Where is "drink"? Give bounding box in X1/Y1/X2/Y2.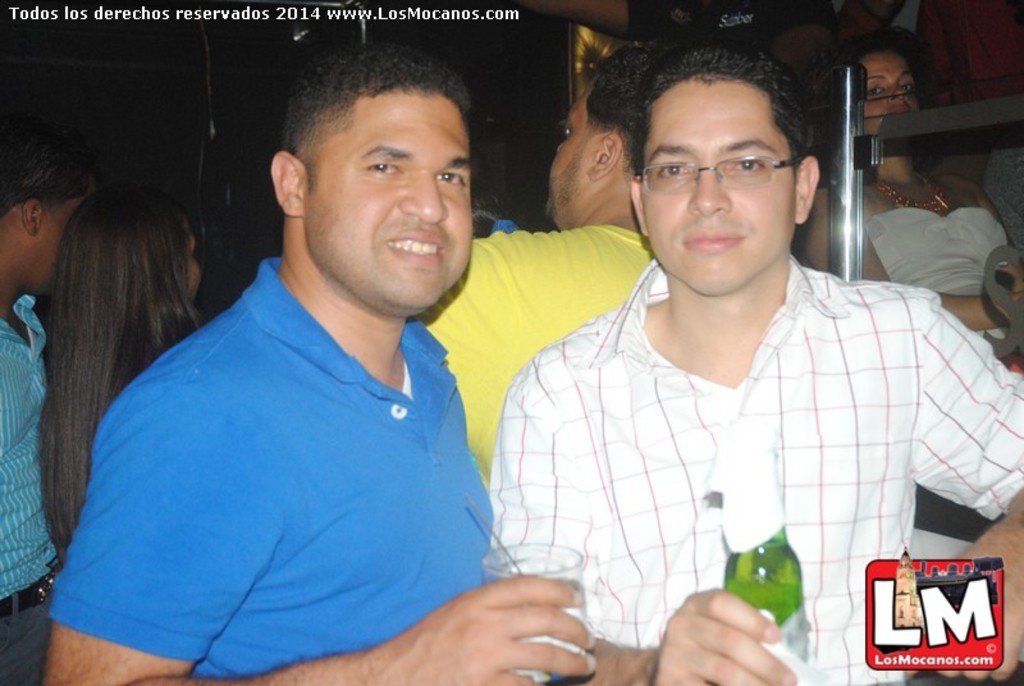
717/504/836/676.
